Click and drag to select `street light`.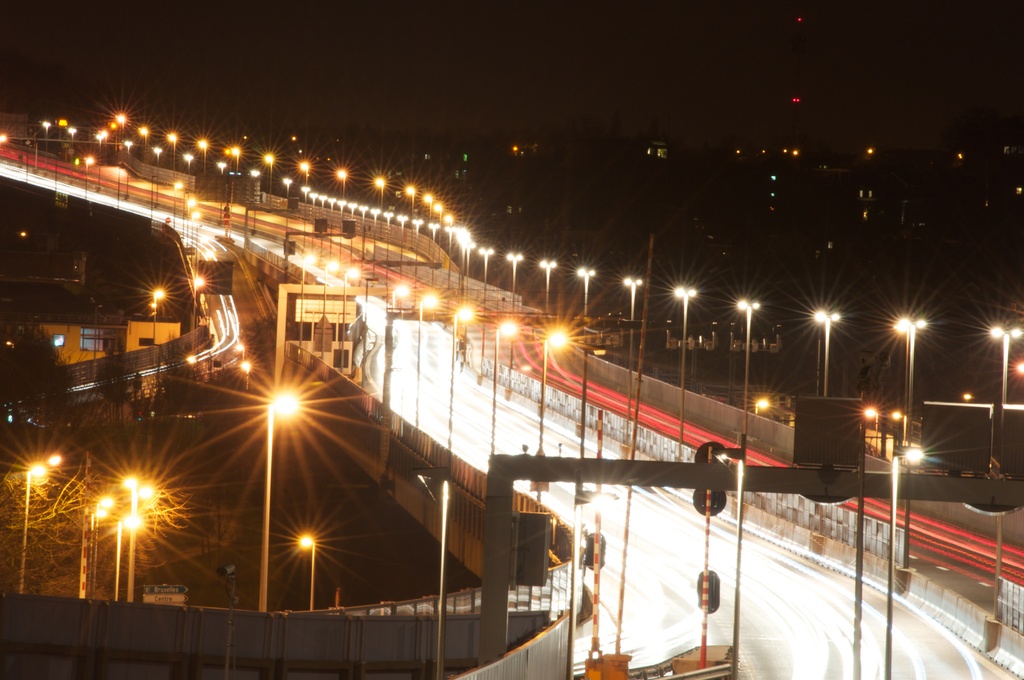
Selection: rect(404, 184, 422, 226).
